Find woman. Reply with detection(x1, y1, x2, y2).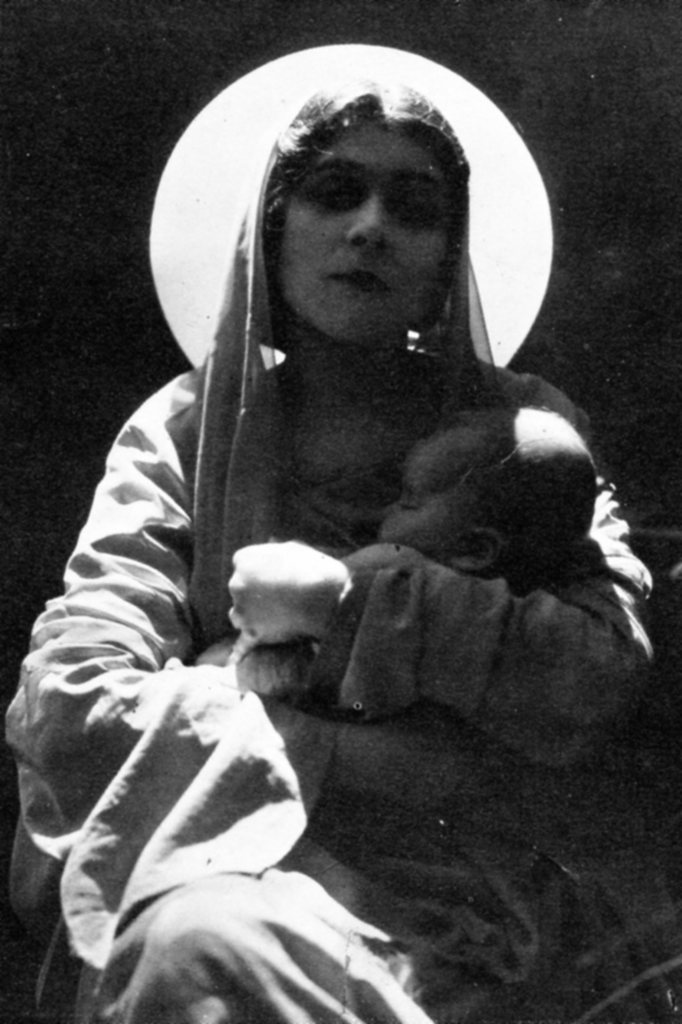
detection(34, 26, 596, 1023).
